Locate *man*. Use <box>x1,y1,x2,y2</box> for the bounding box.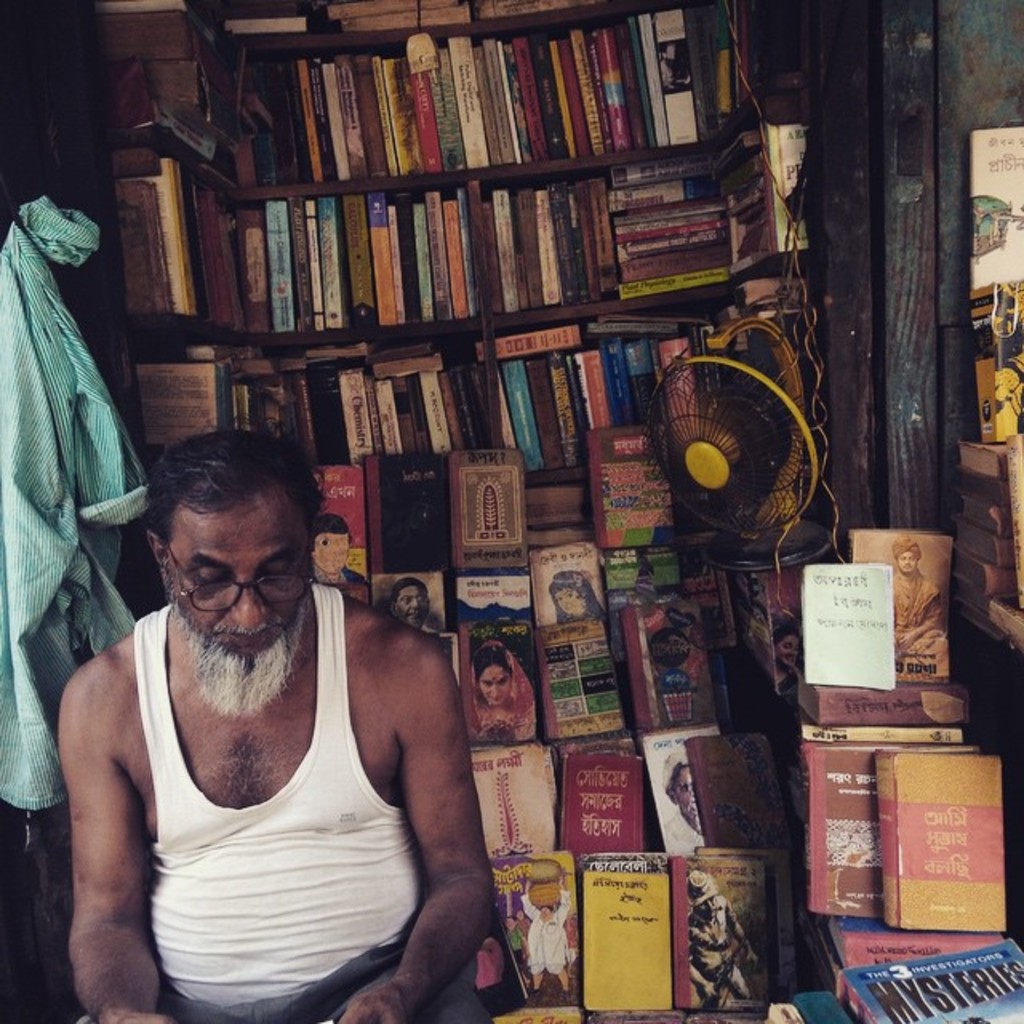
<box>893,531,941,648</box>.
